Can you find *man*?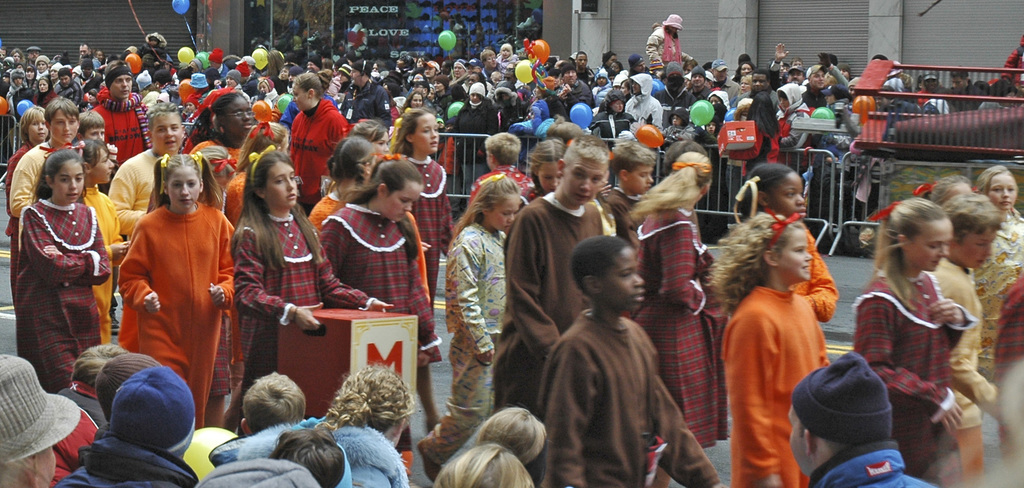
Yes, bounding box: <region>70, 53, 102, 94</region>.
